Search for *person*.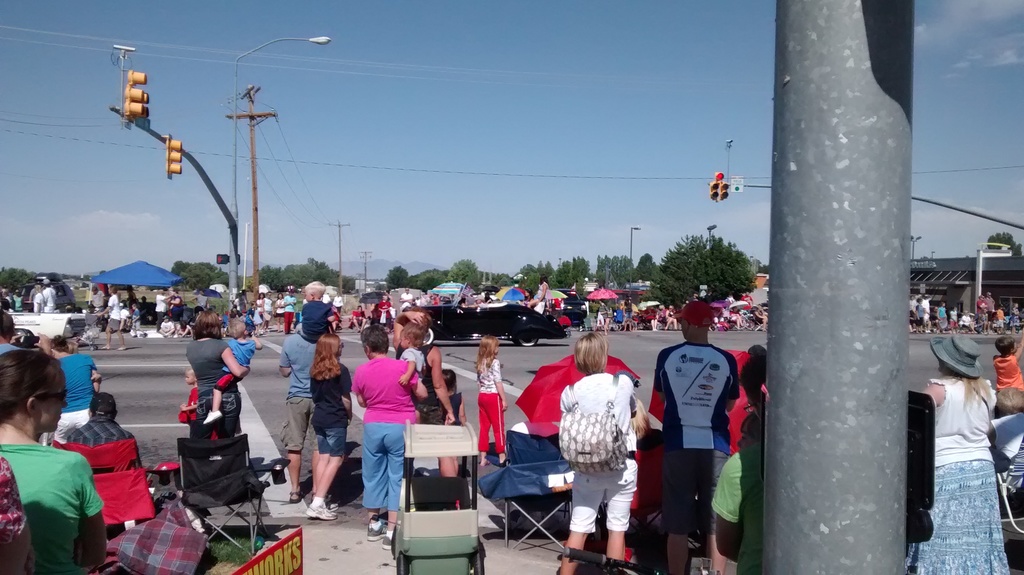
Found at crop(622, 369, 668, 565).
